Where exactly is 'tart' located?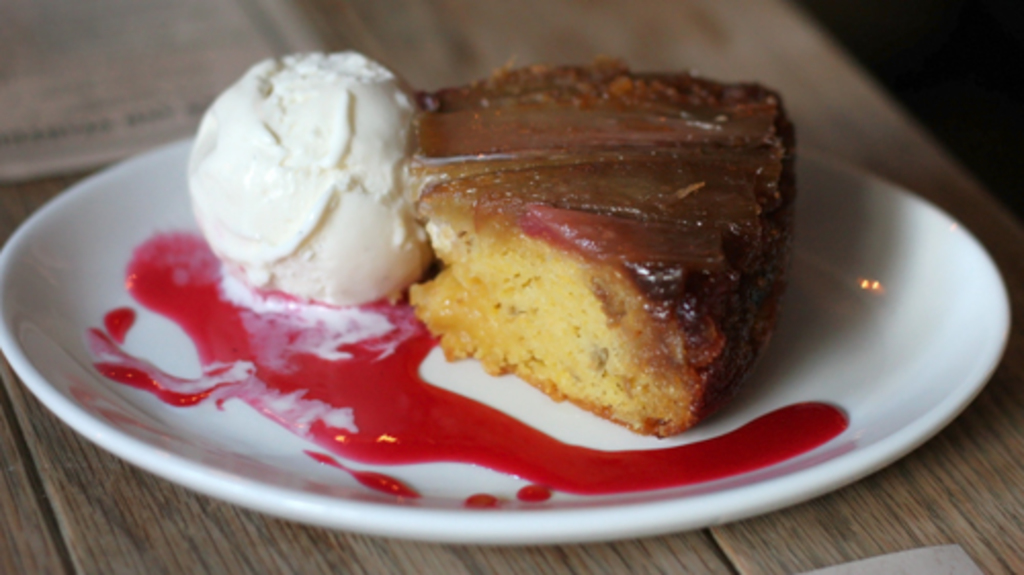
Its bounding box is box(180, 57, 791, 436).
